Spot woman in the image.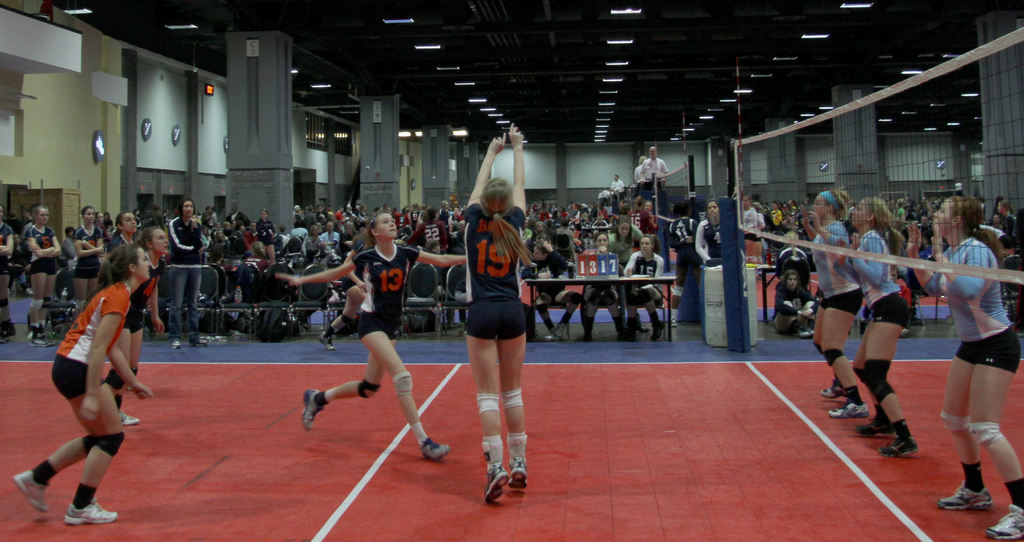
woman found at [742,197,757,257].
